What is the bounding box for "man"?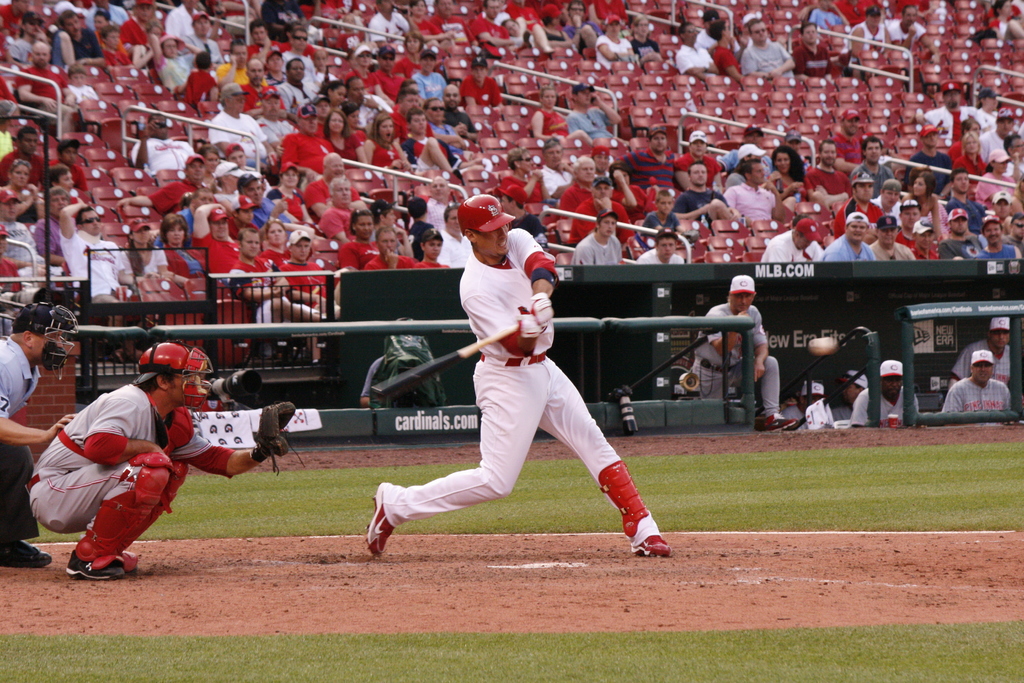
<box>561,0,598,45</box>.
